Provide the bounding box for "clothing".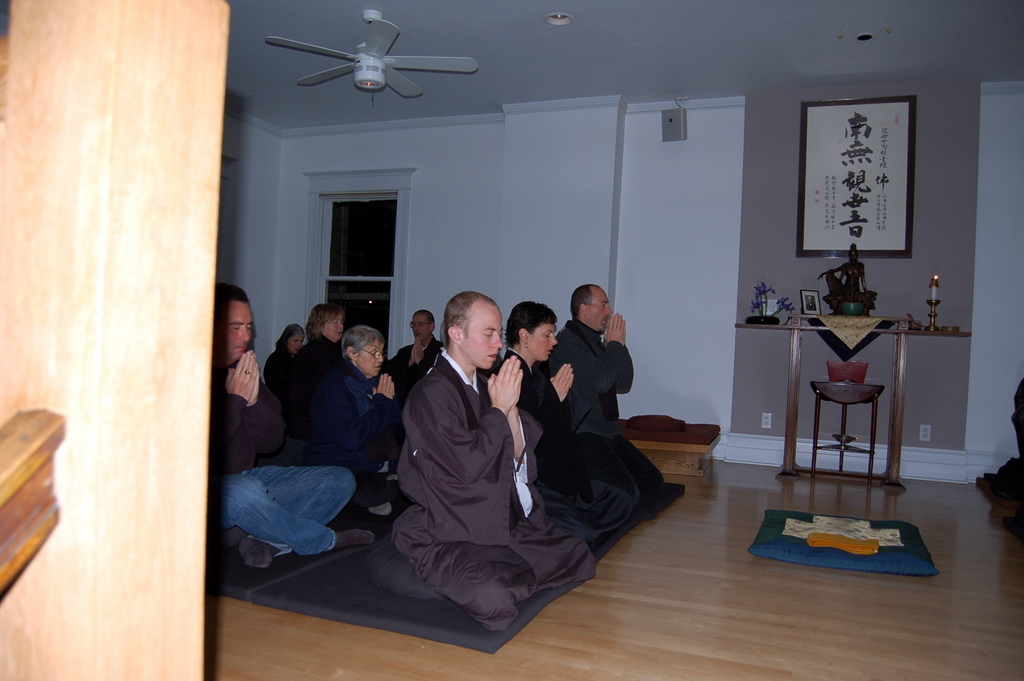
[left=390, top=358, right=596, bottom=628].
